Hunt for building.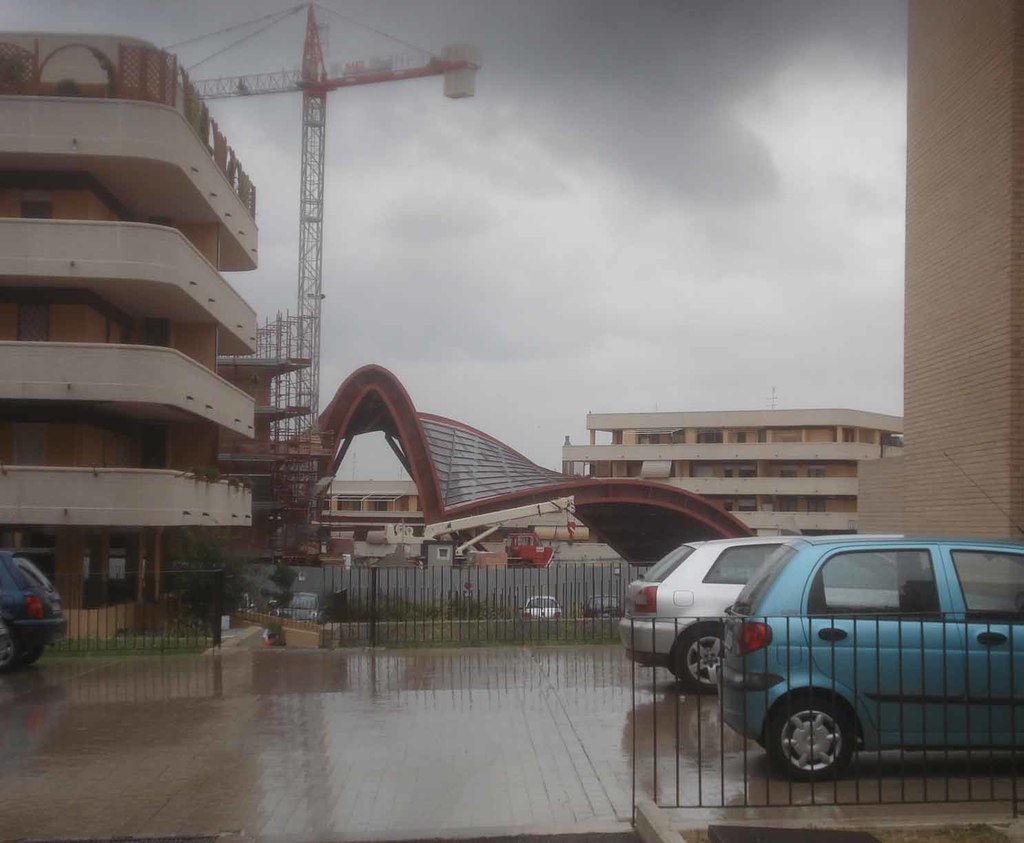
Hunted down at 218:354:331:549.
